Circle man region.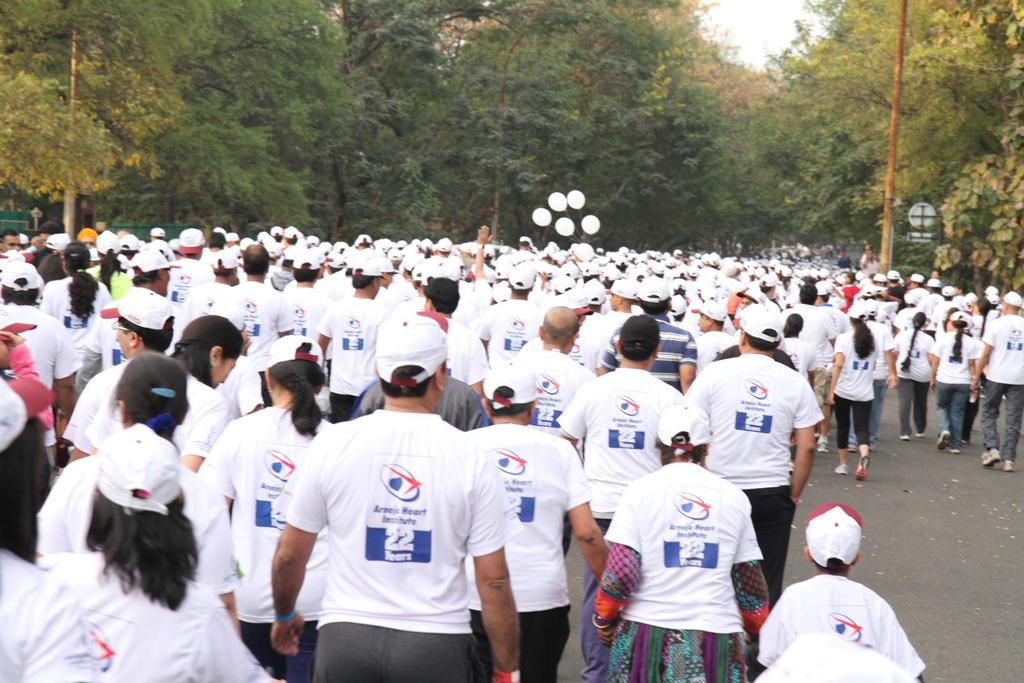
Region: select_region(237, 242, 292, 353).
